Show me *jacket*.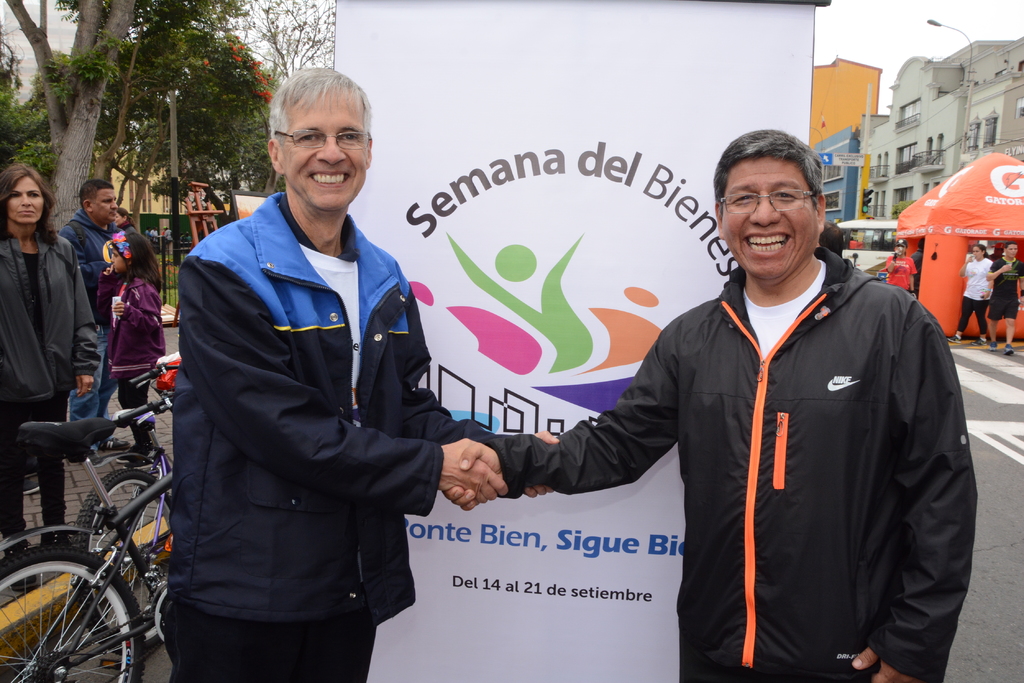
*jacket* is here: BBox(620, 197, 973, 682).
